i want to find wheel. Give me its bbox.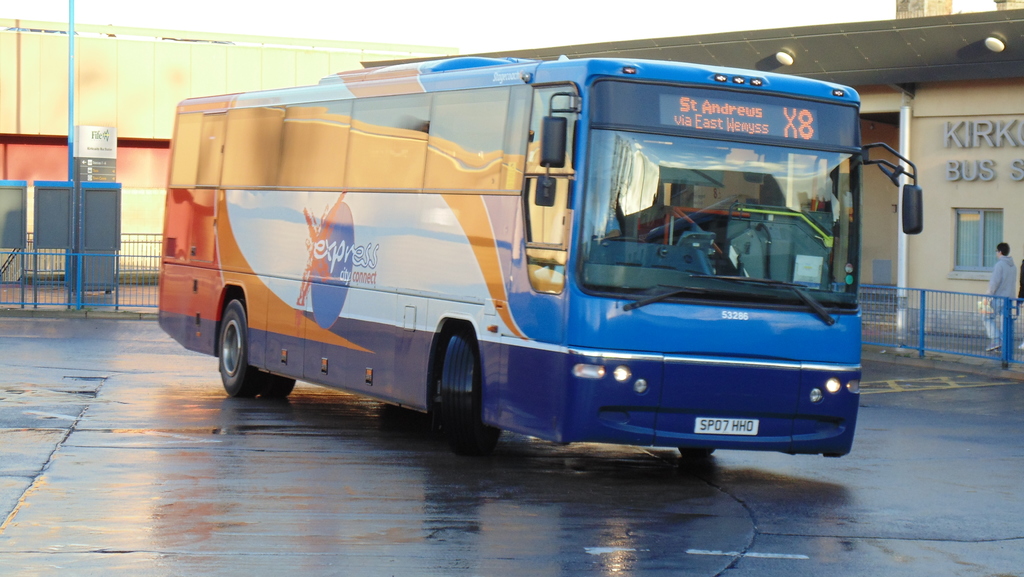
(left=261, top=375, right=297, bottom=400).
